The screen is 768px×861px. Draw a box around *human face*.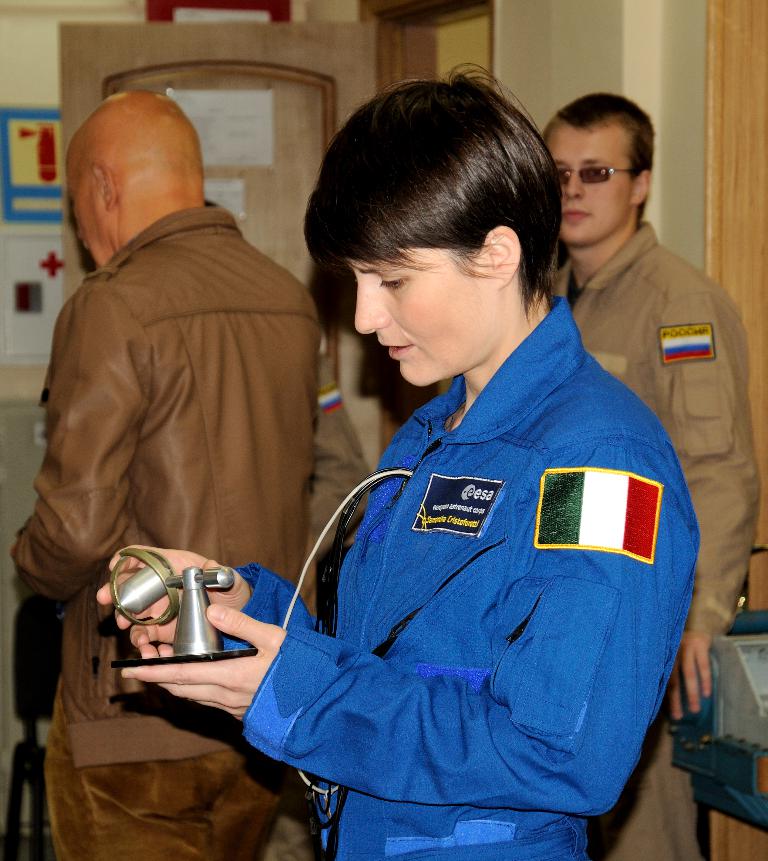
[544,122,630,252].
